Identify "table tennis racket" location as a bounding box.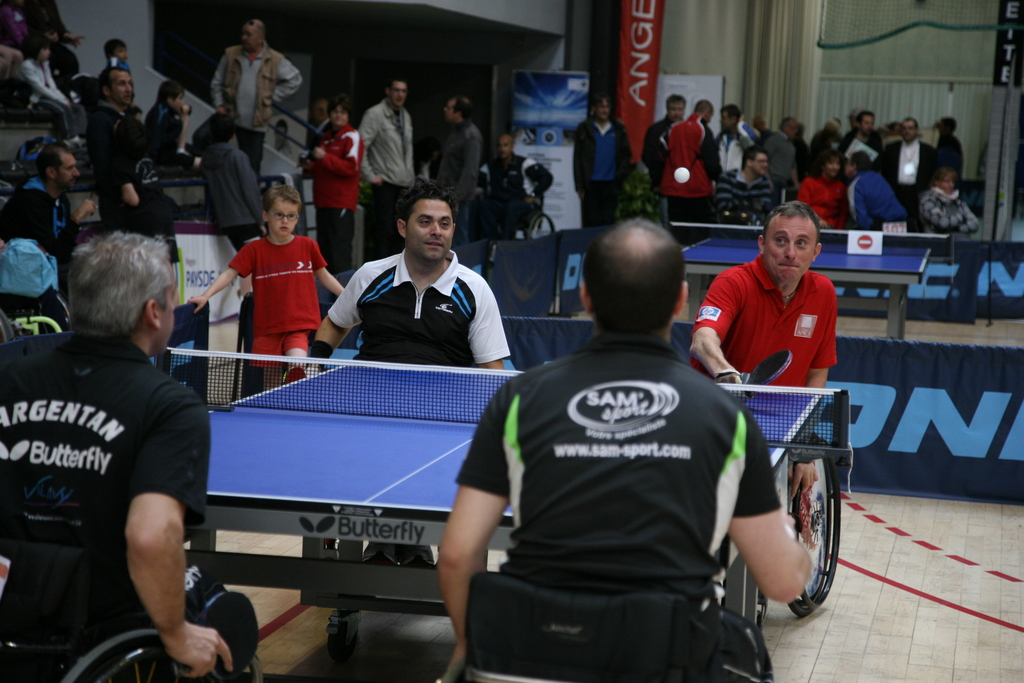
<bbox>744, 349, 793, 386</bbox>.
